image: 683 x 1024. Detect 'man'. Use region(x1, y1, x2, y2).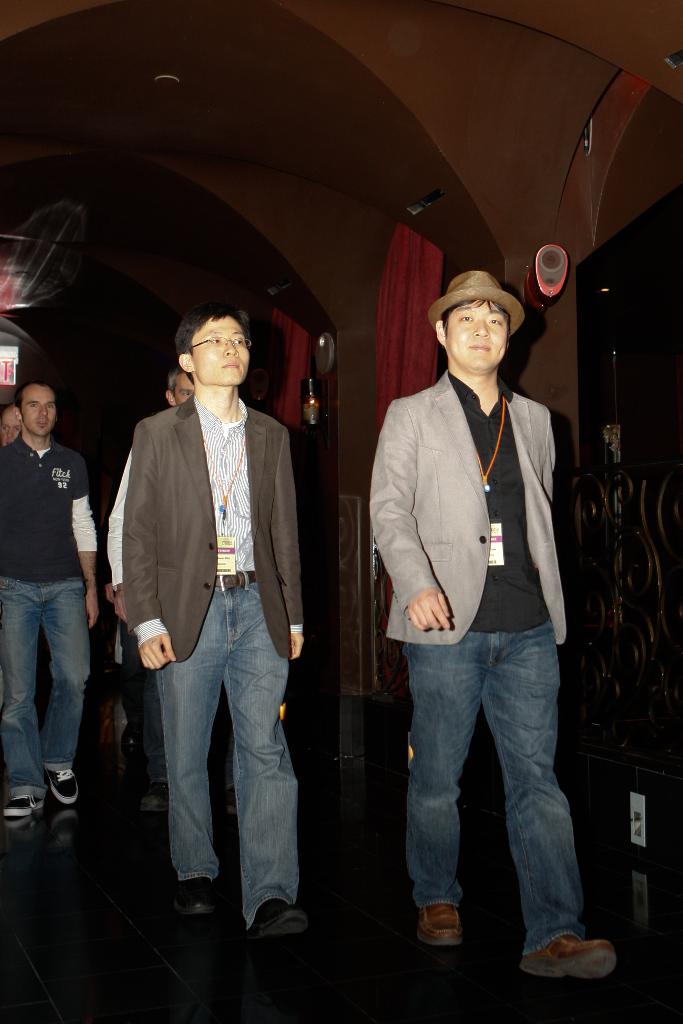
region(114, 294, 313, 947).
